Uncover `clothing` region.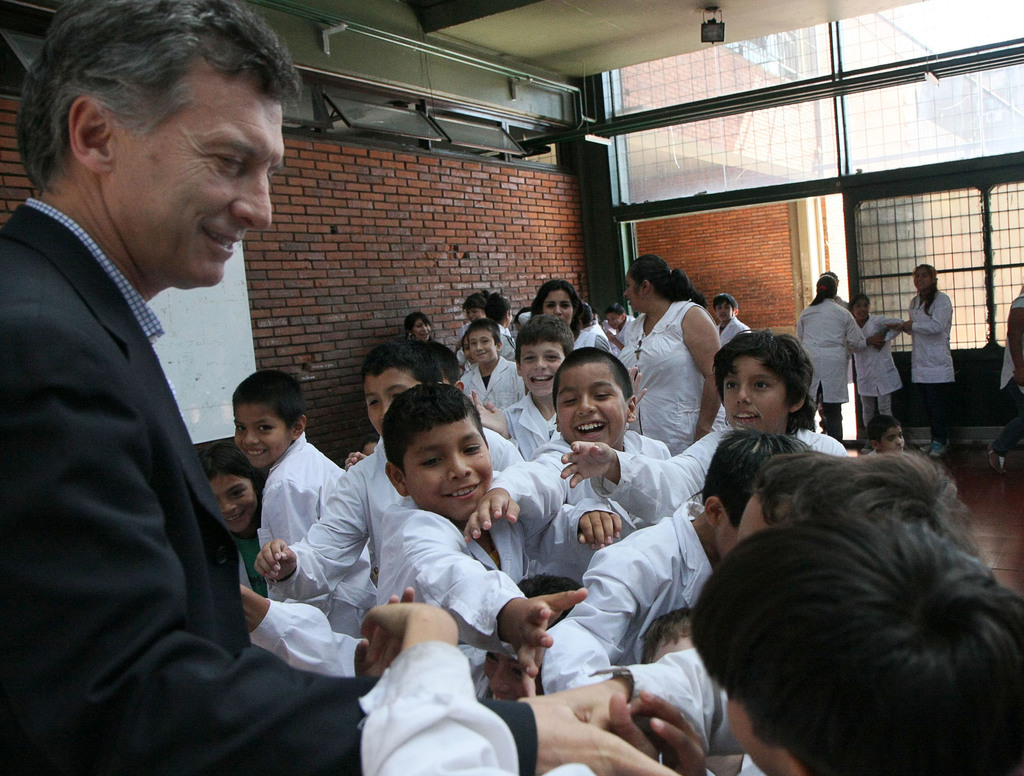
Uncovered: bbox=[376, 494, 568, 654].
